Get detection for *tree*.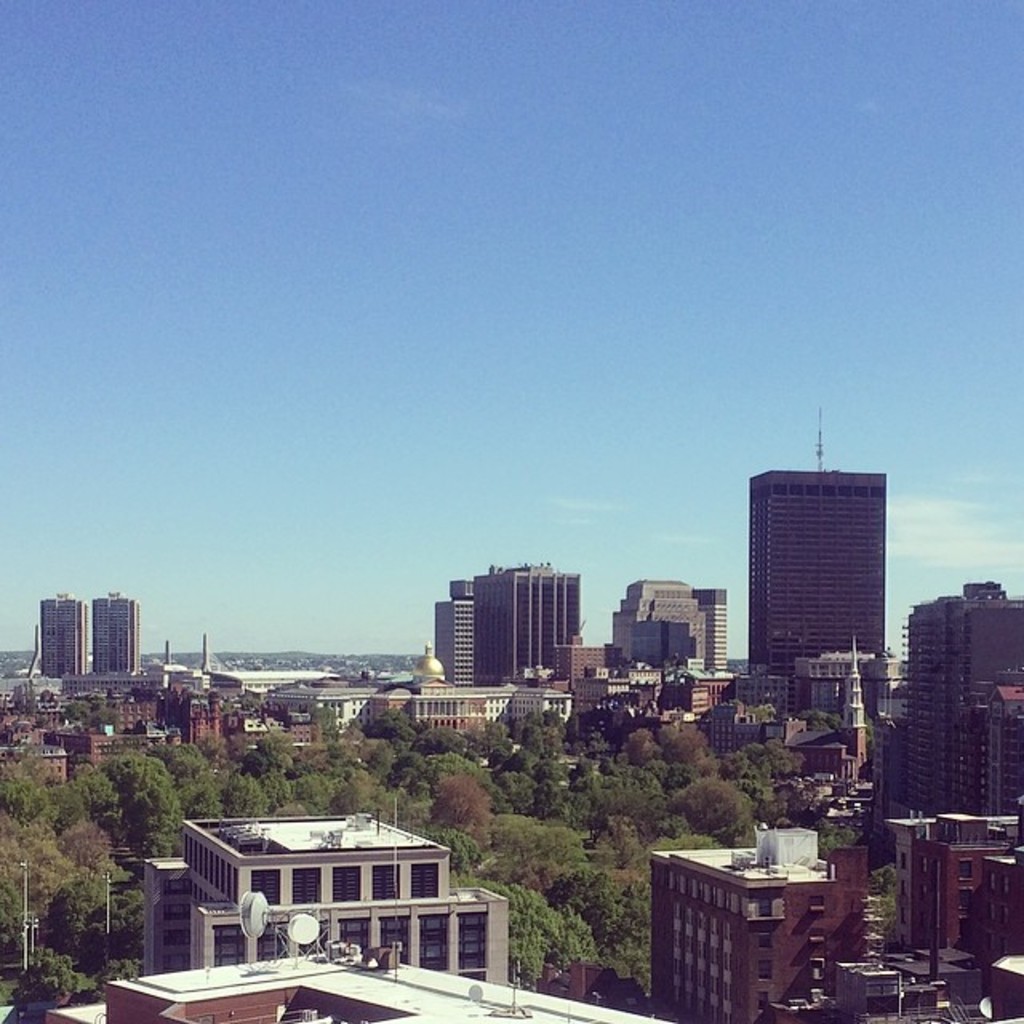
Detection: [51,872,123,965].
